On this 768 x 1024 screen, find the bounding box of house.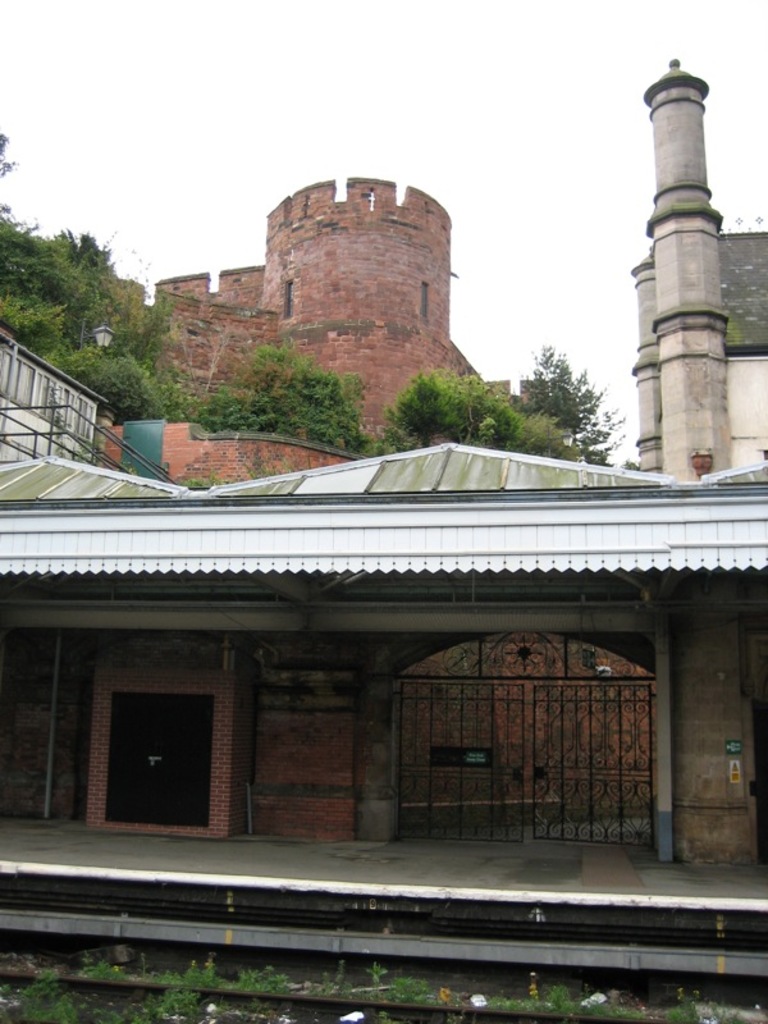
Bounding box: left=101, top=184, right=534, bottom=458.
